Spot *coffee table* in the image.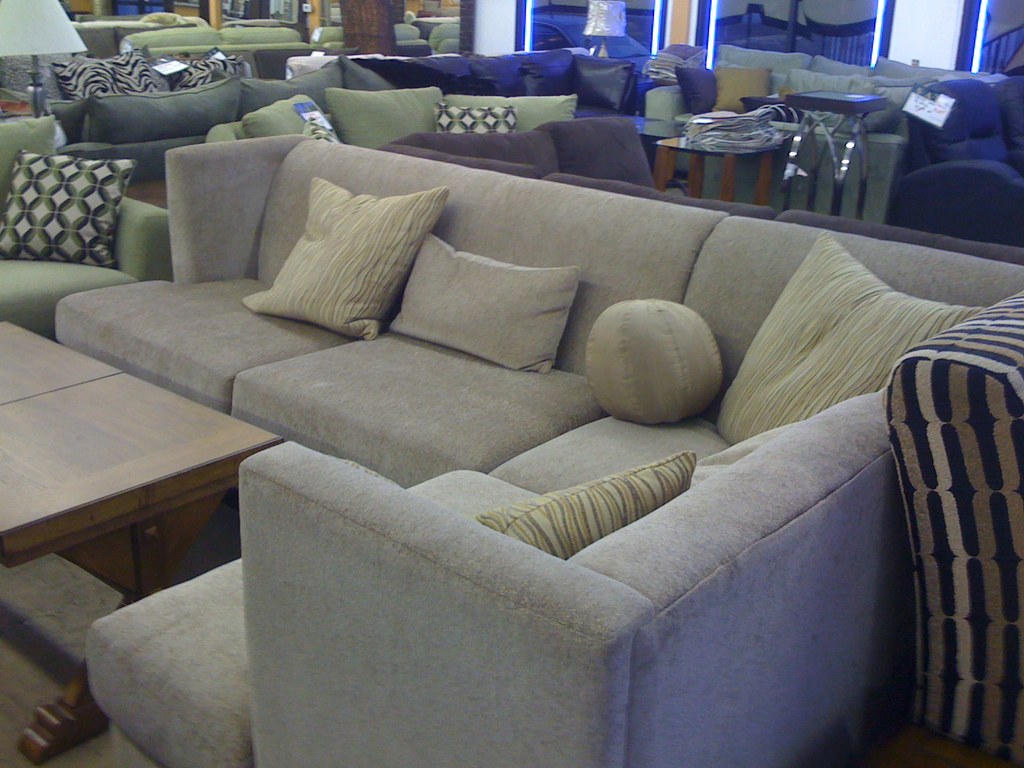
*coffee table* found at select_region(784, 86, 886, 220).
